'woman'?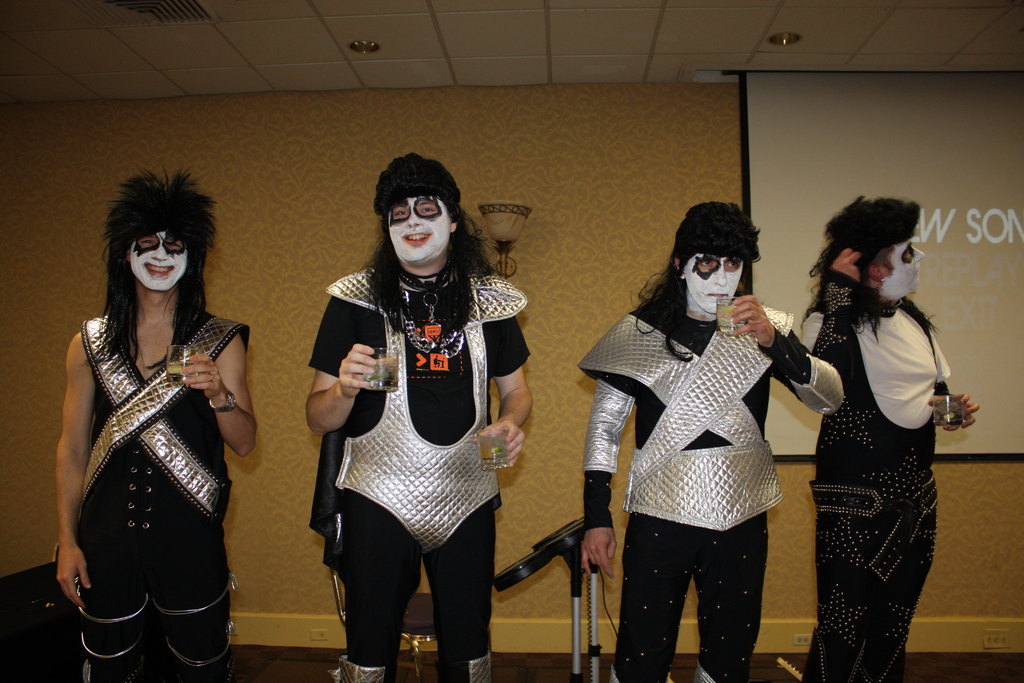
locate(783, 208, 965, 680)
